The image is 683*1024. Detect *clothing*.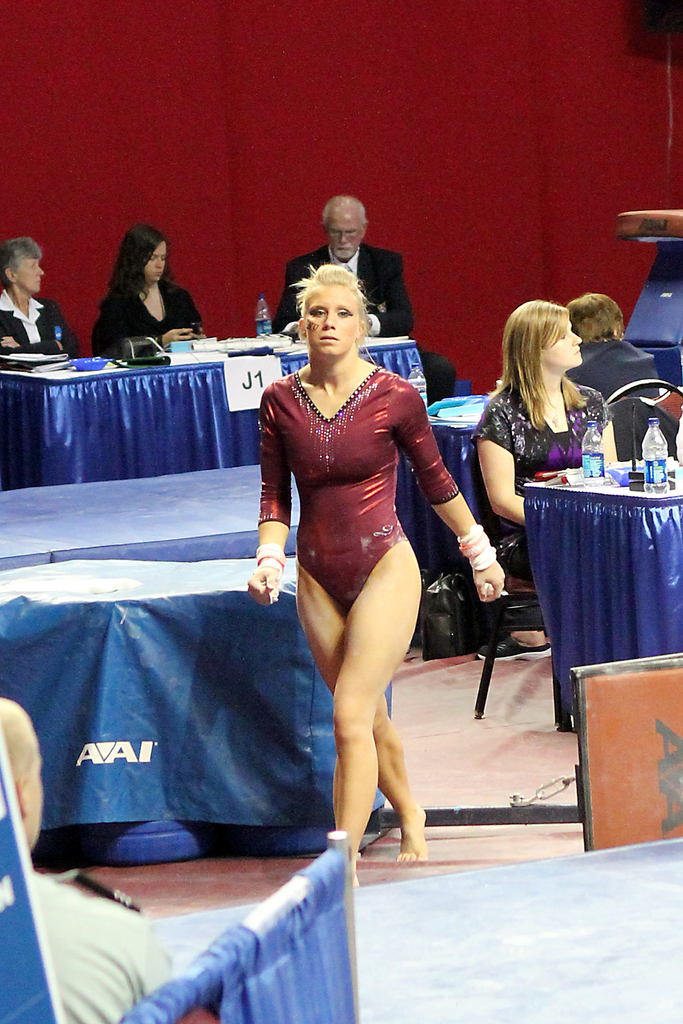
Detection: [284,240,411,326].
